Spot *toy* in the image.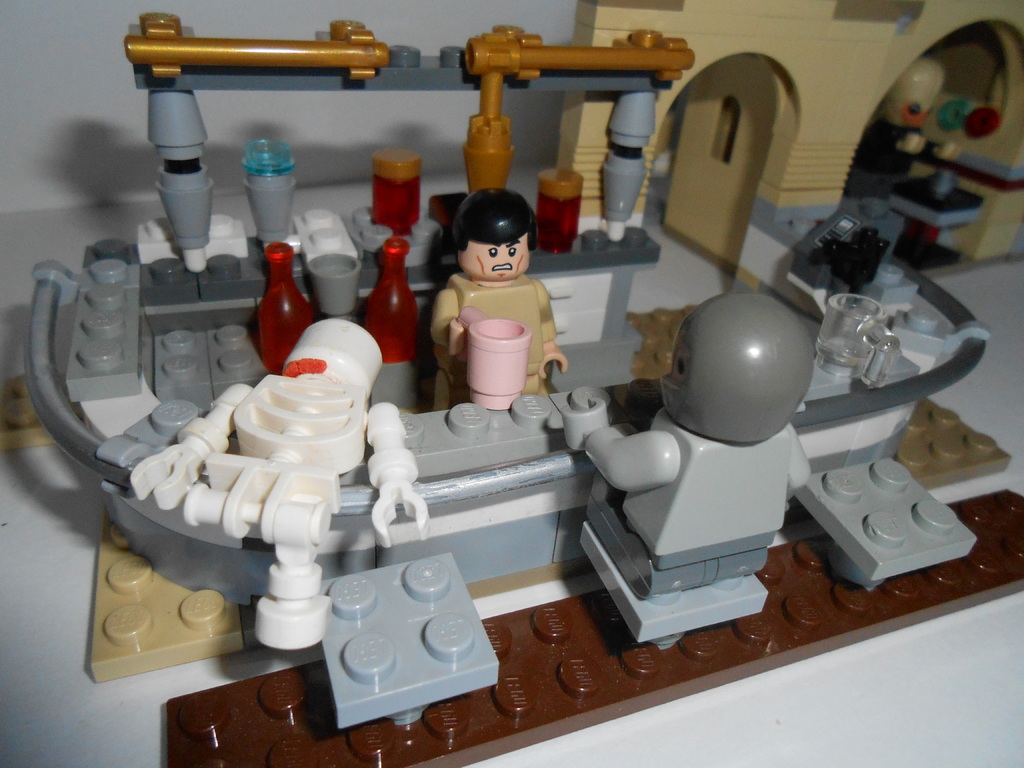
*toy* found at select_region(0, 13, 1023, 767).
